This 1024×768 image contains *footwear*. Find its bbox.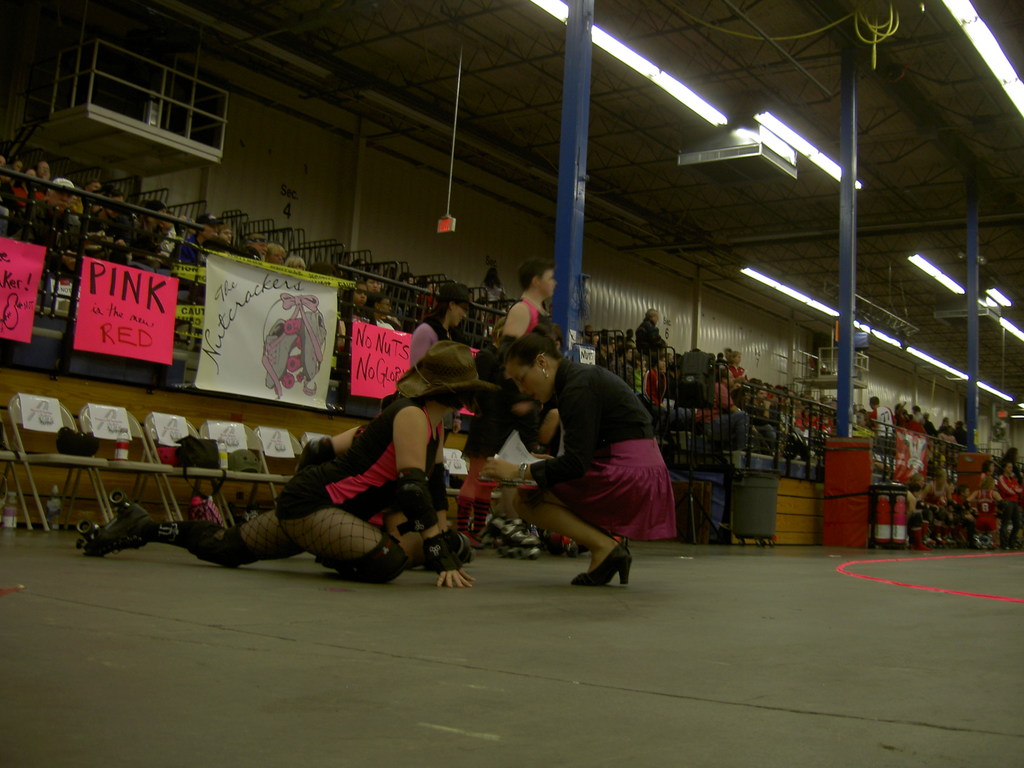
pyautogui.locateOnScreen(577, 541, 633, 587).
